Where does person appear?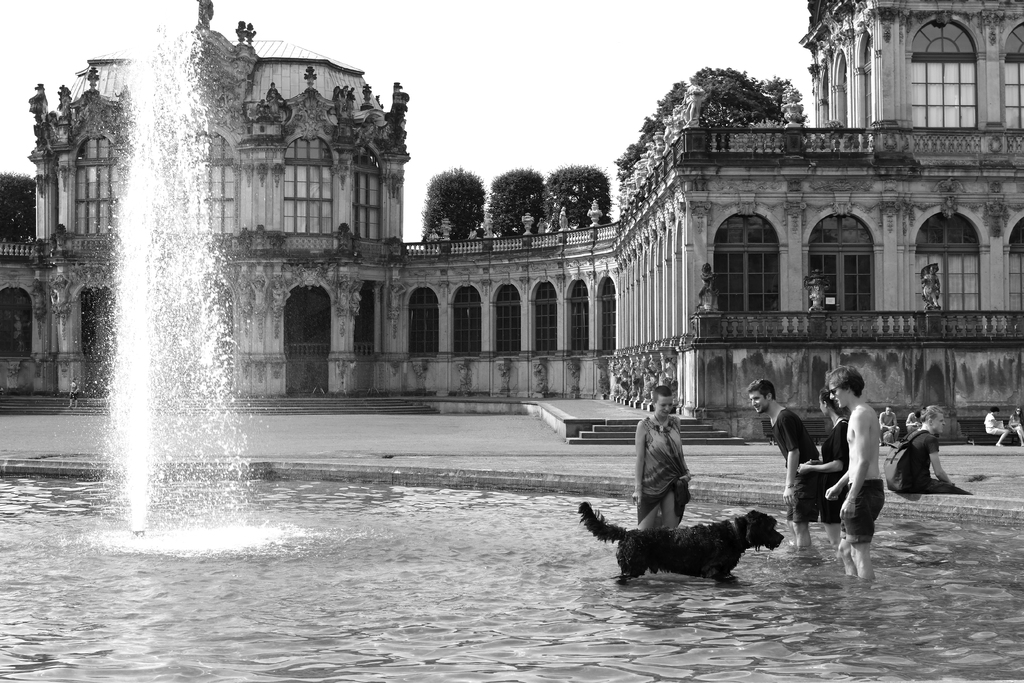
Appears at l=482, t=213, r=494, b=237.
